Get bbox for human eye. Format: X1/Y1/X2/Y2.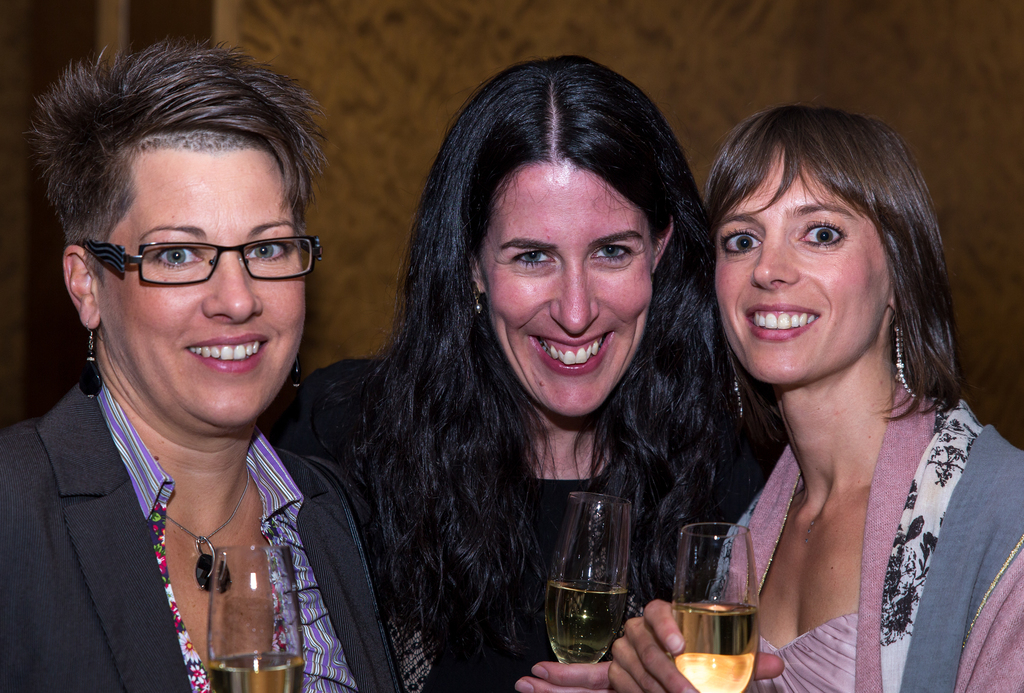
148/237/204/279.
